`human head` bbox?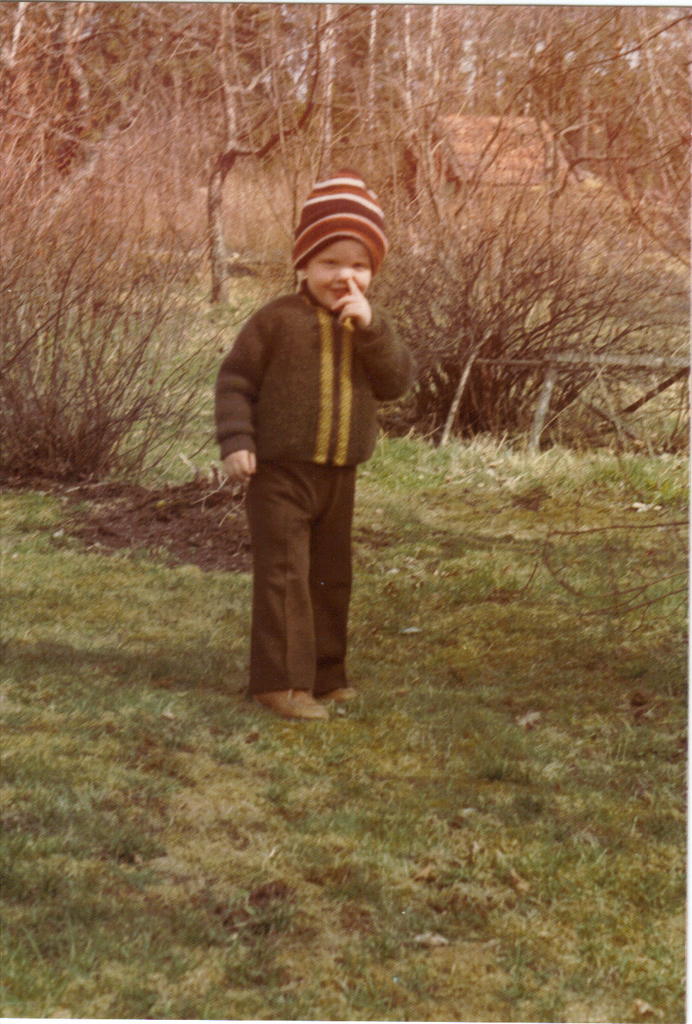
(289, 206, 393, 300)
